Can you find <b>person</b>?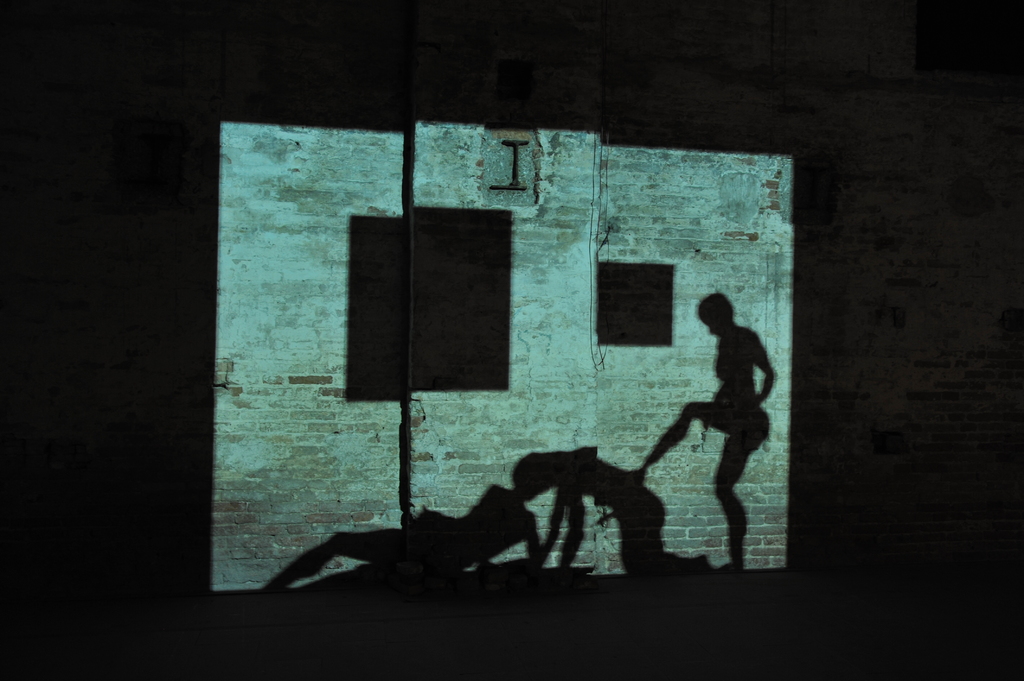
Yes, bounding box: {"left": 641, "top": 286, "right": 777, "bottom": 571}.
